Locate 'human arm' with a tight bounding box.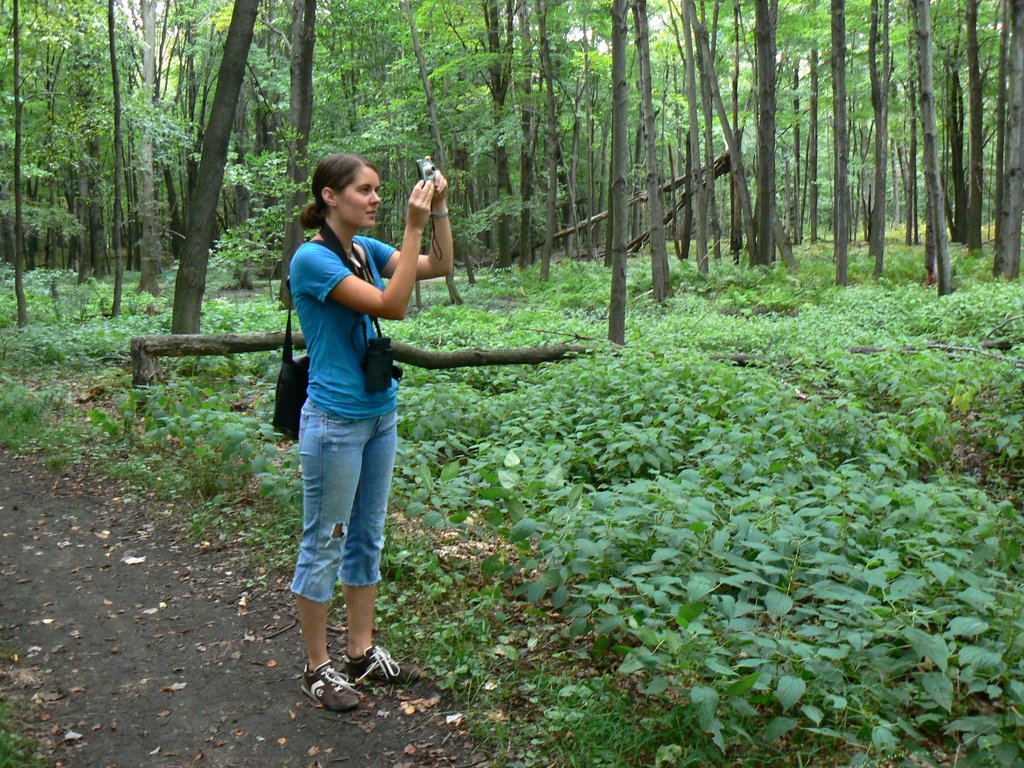
region(304, 172, 440, 321).
